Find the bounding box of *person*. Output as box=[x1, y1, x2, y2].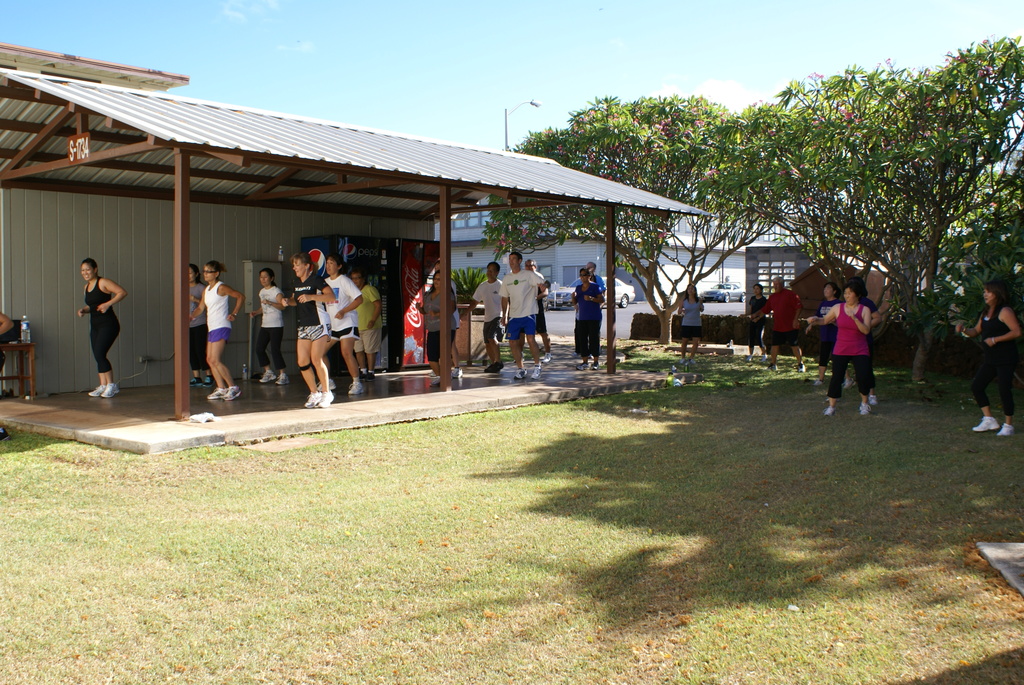
box=[193, 263, 243, 399].
